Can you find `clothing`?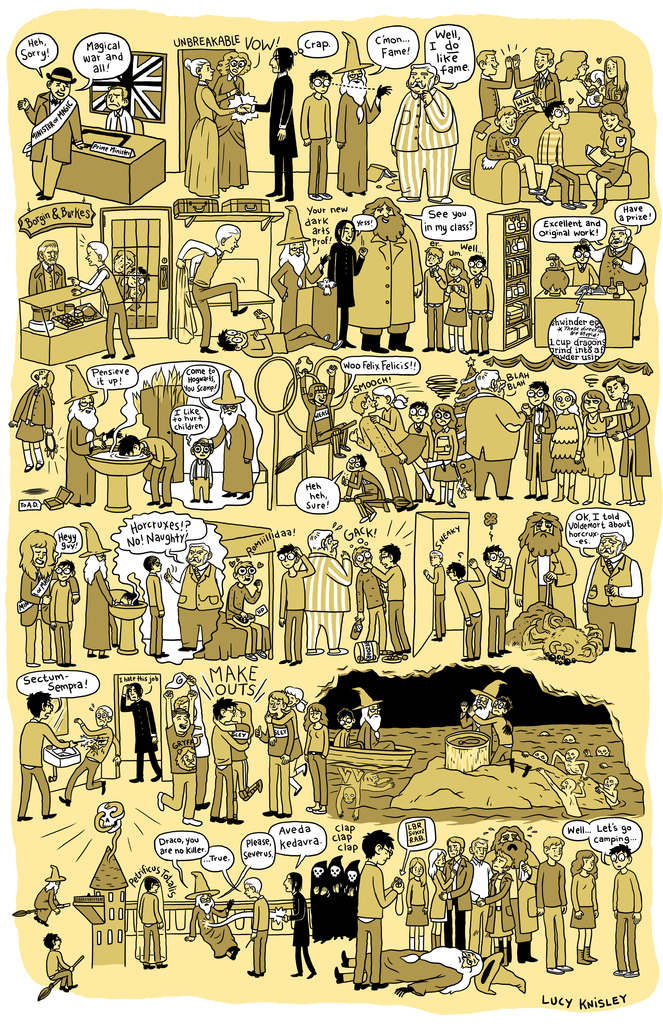
Yes, bounding box: [423,562,445,636].
